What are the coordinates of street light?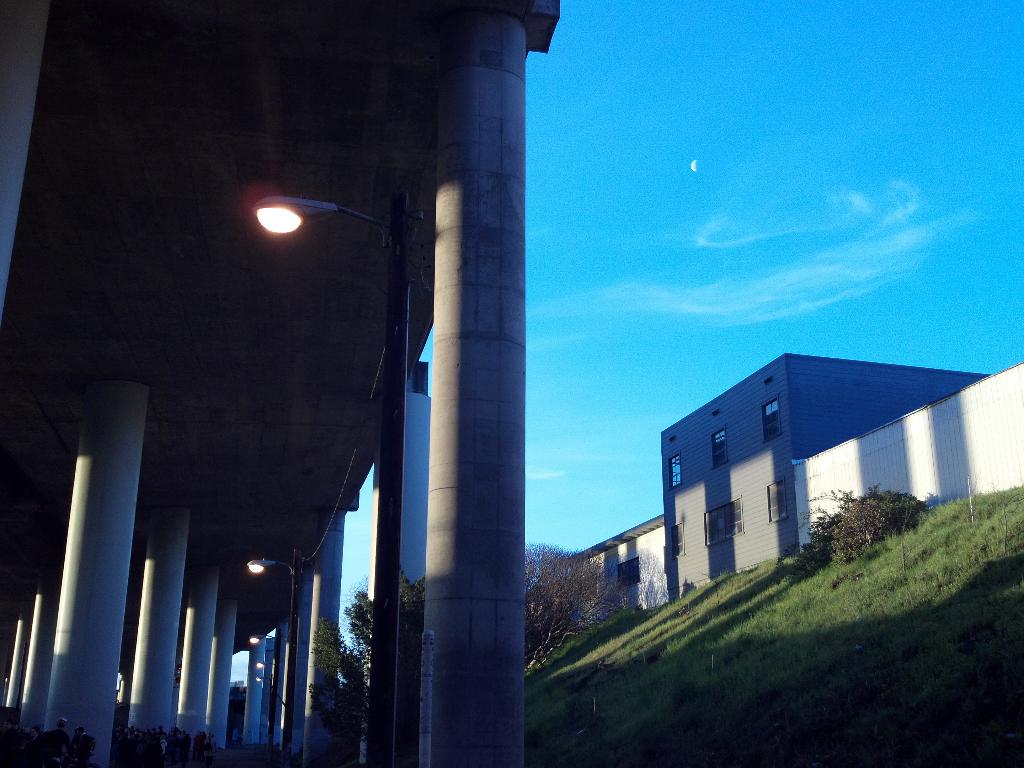
[x1=244, y1=546, x2=309, y2=764].
